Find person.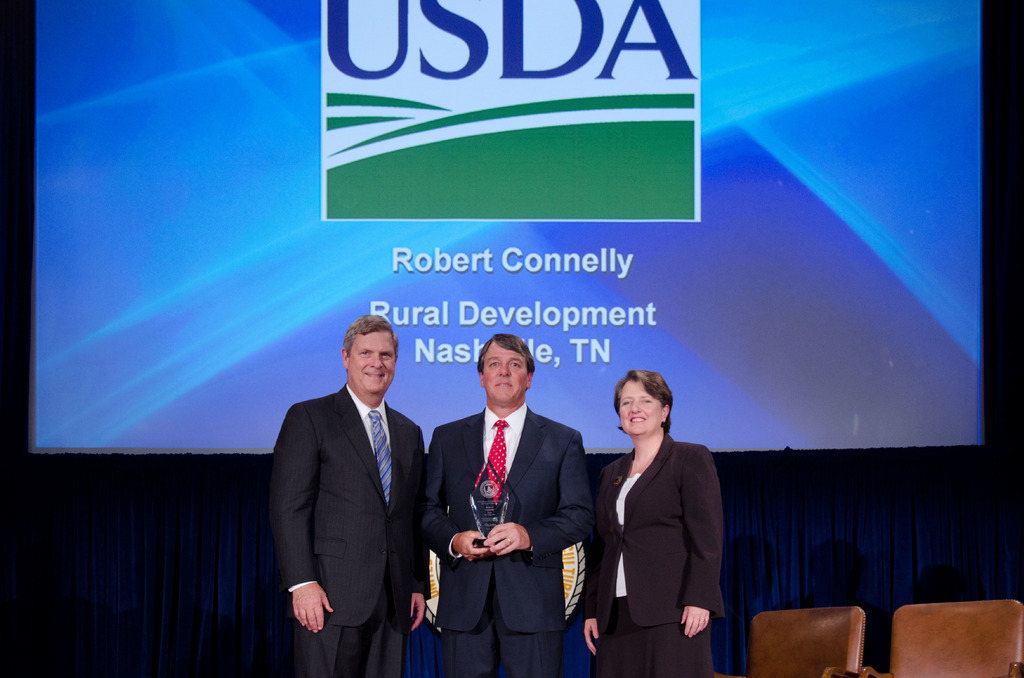
586/353/734/672.
